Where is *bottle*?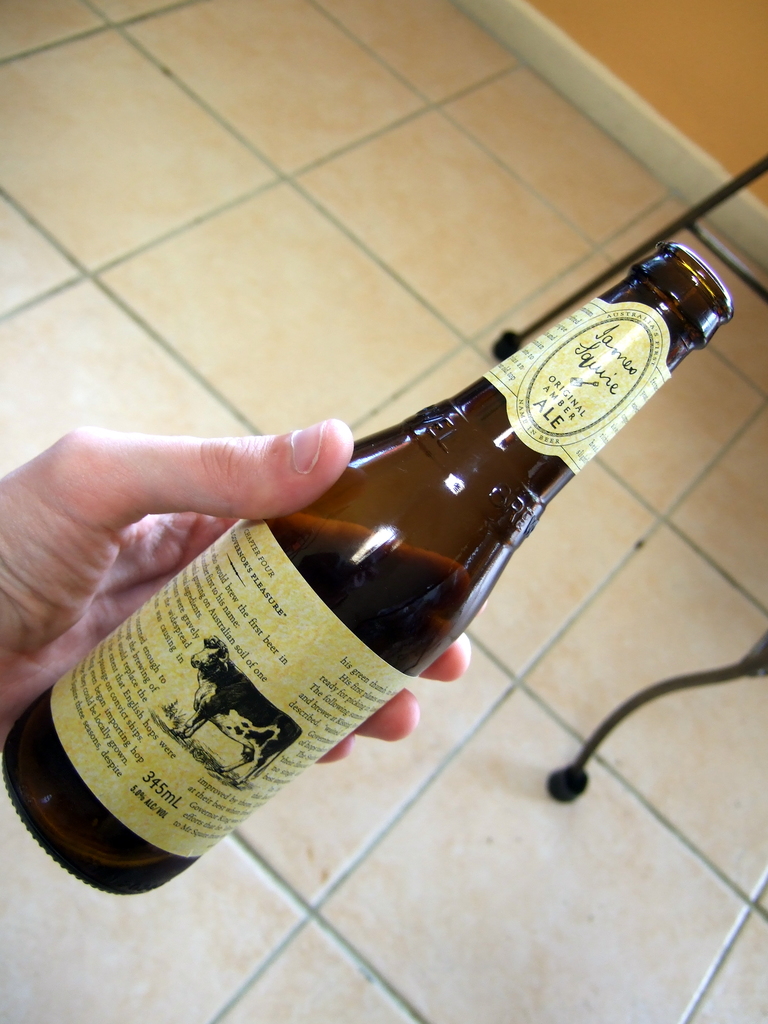
box=[0, 239, 732, 893].
